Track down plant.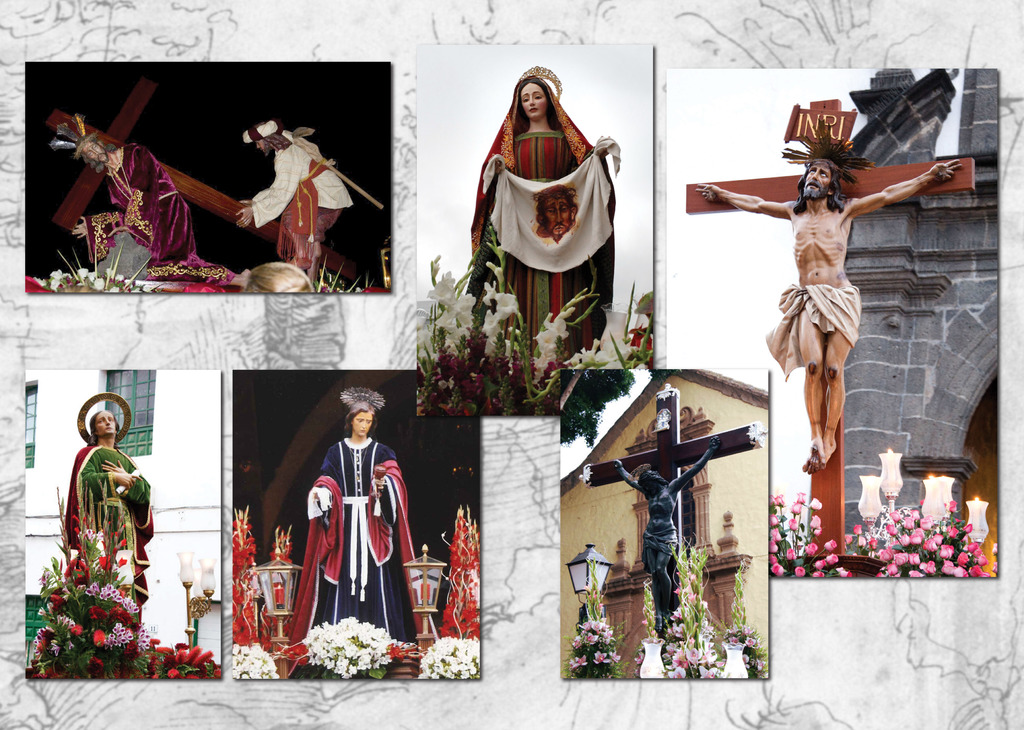
Tracked to 724/558/771/684.
